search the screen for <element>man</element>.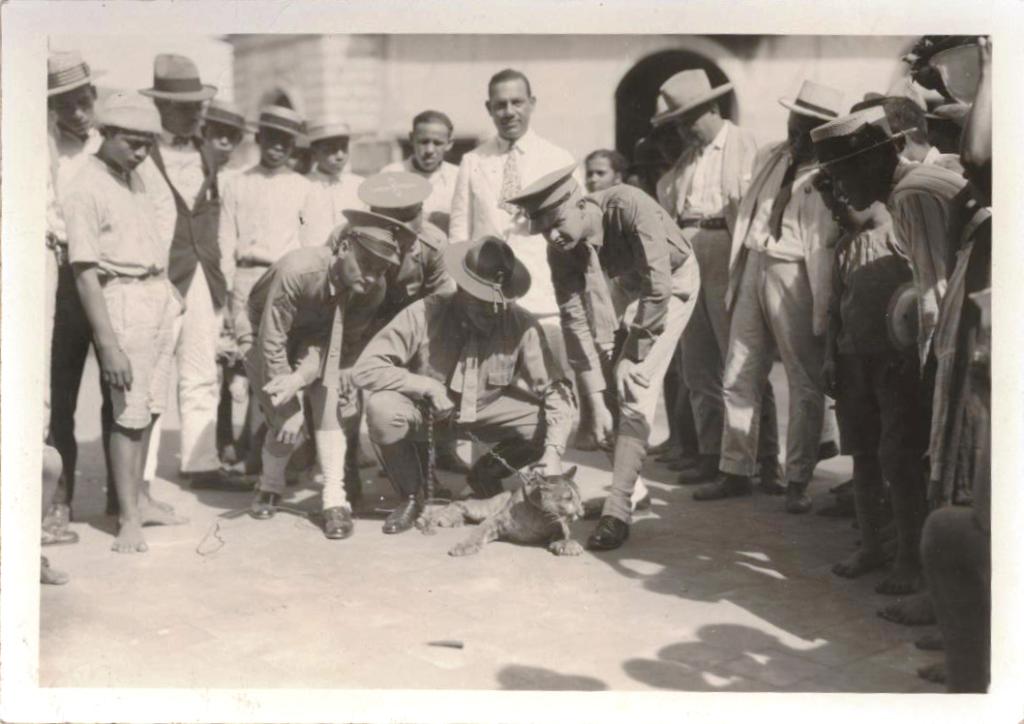
Found at (x1=347, y1=233, x2=581, y2=536).
